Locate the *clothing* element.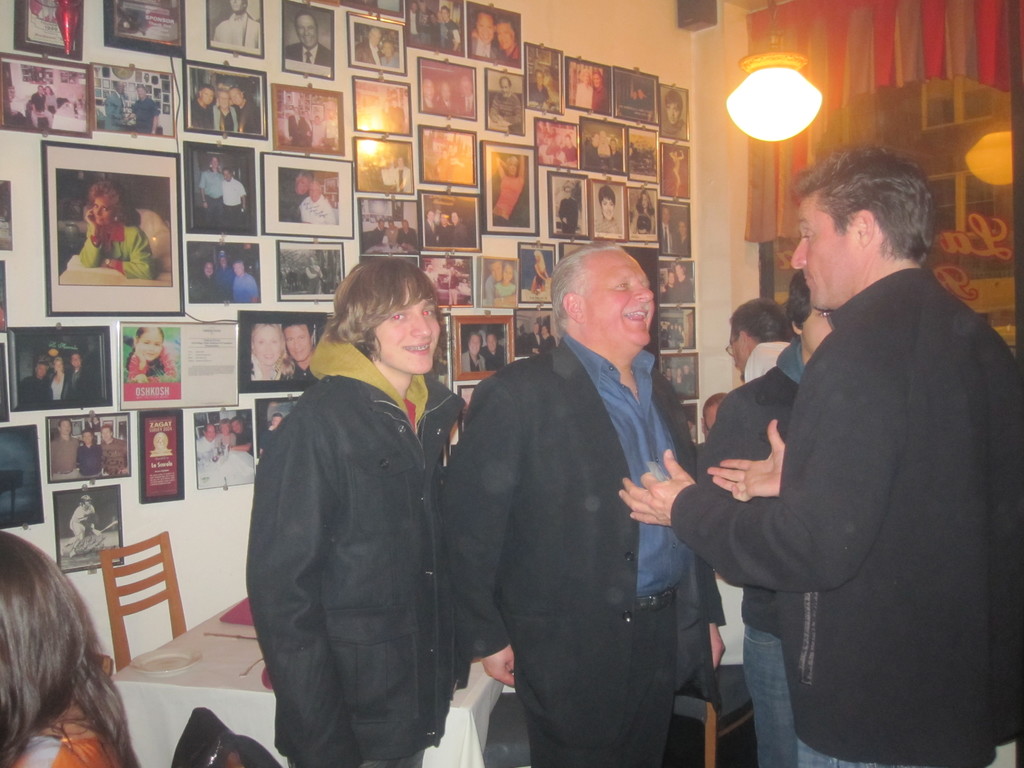
Element bbox: [19, 371, 98, 410].
